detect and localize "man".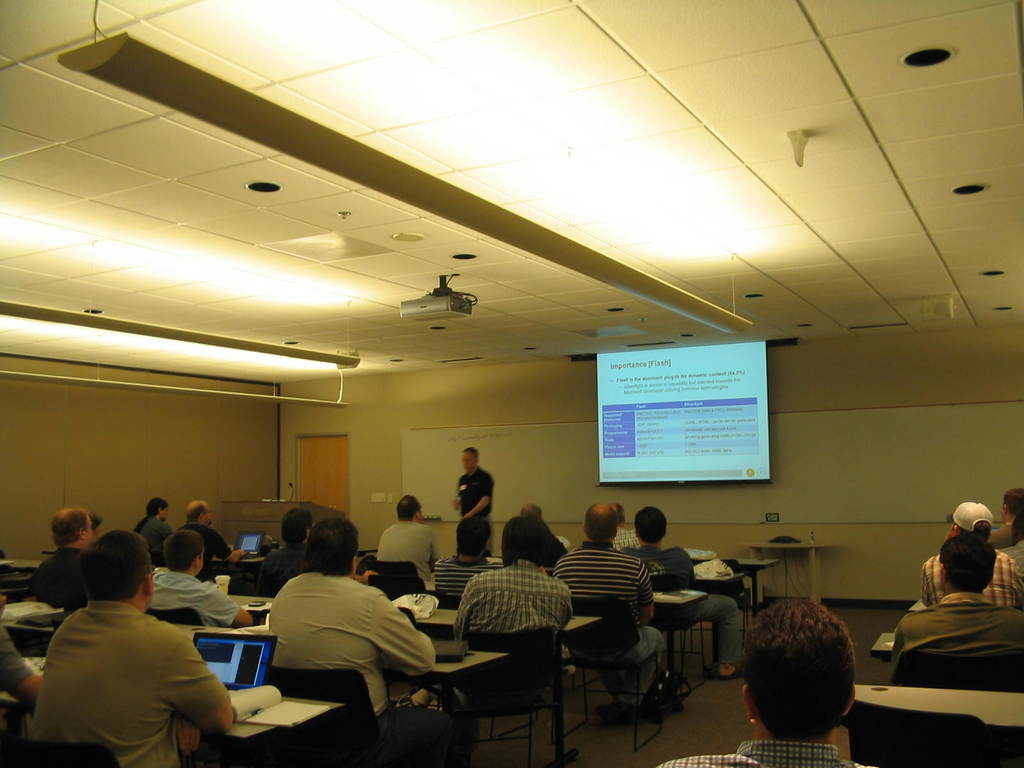
Localized at bbox=(552, 501, 668, 712).
